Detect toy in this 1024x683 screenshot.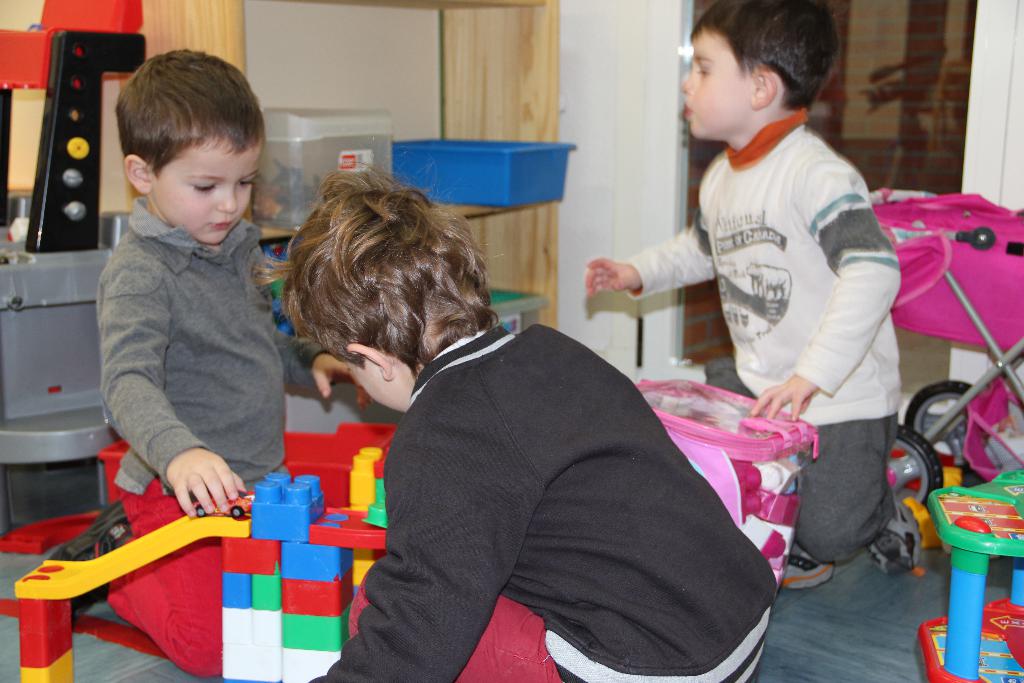
Detection: 868 186 1023 527.
